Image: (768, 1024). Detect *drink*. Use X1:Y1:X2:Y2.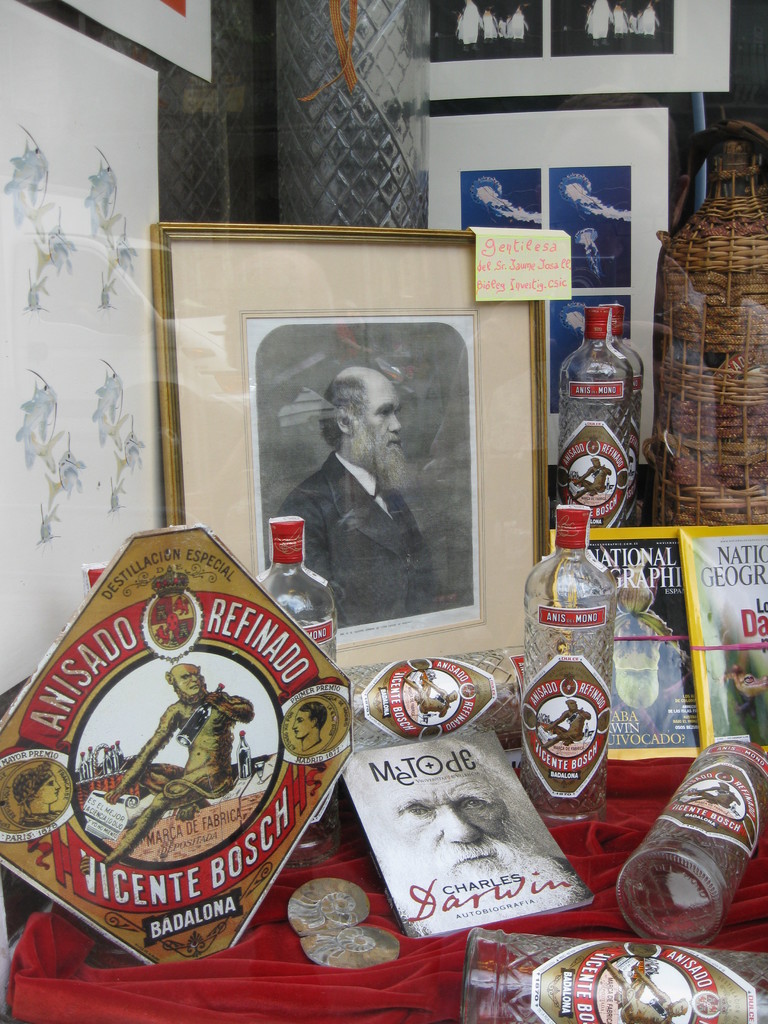
560:296:652:542.
